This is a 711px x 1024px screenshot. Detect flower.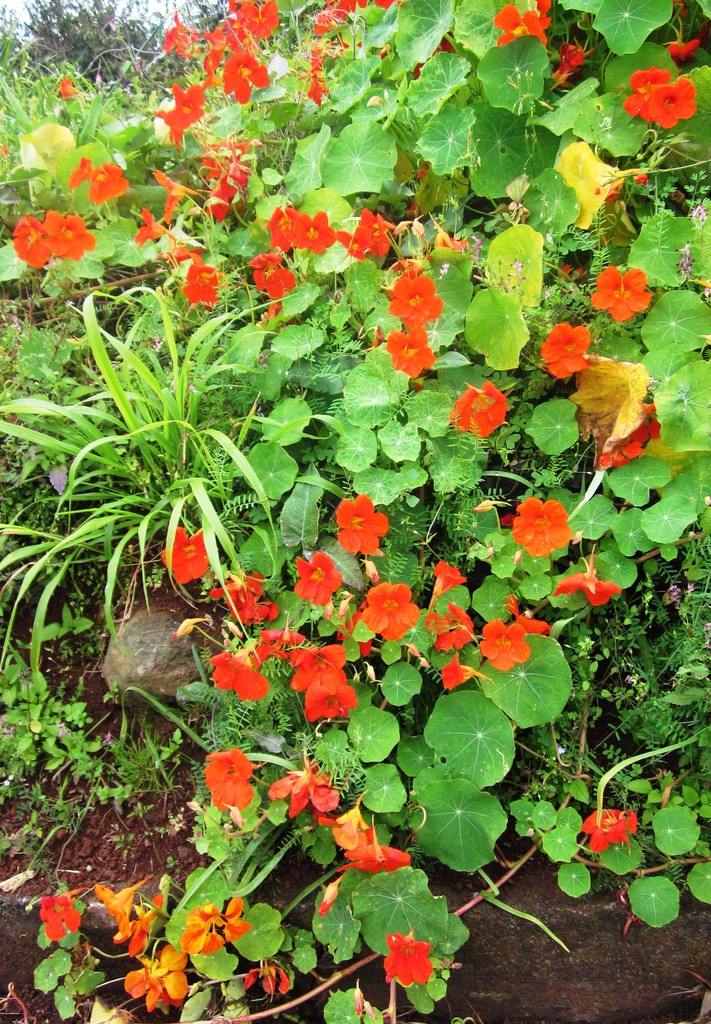
213/573/288/627.
